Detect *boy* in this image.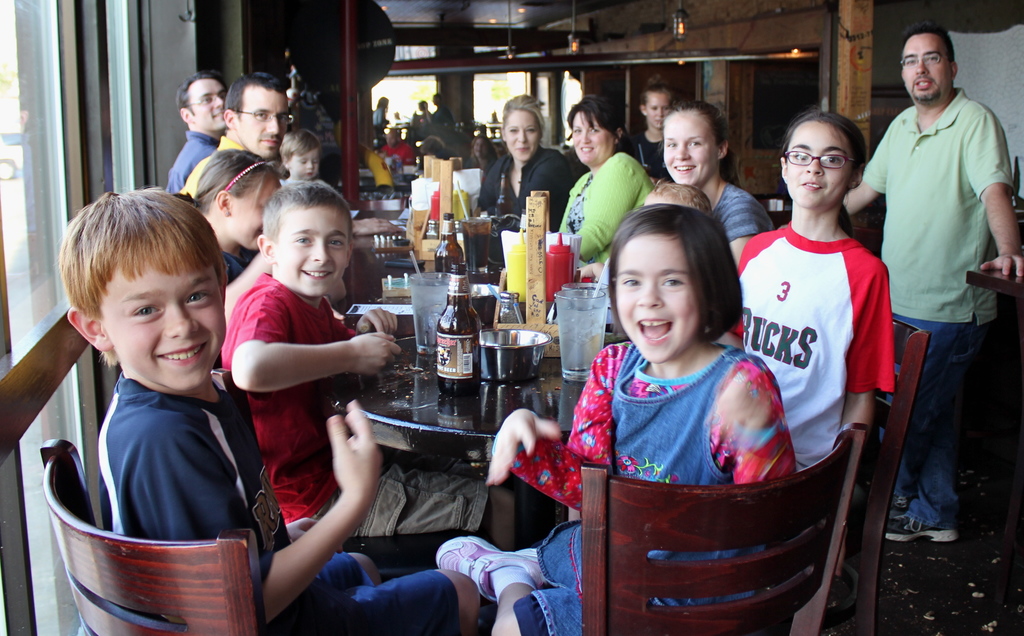
Detection: box(219, 177, 520, 552).
